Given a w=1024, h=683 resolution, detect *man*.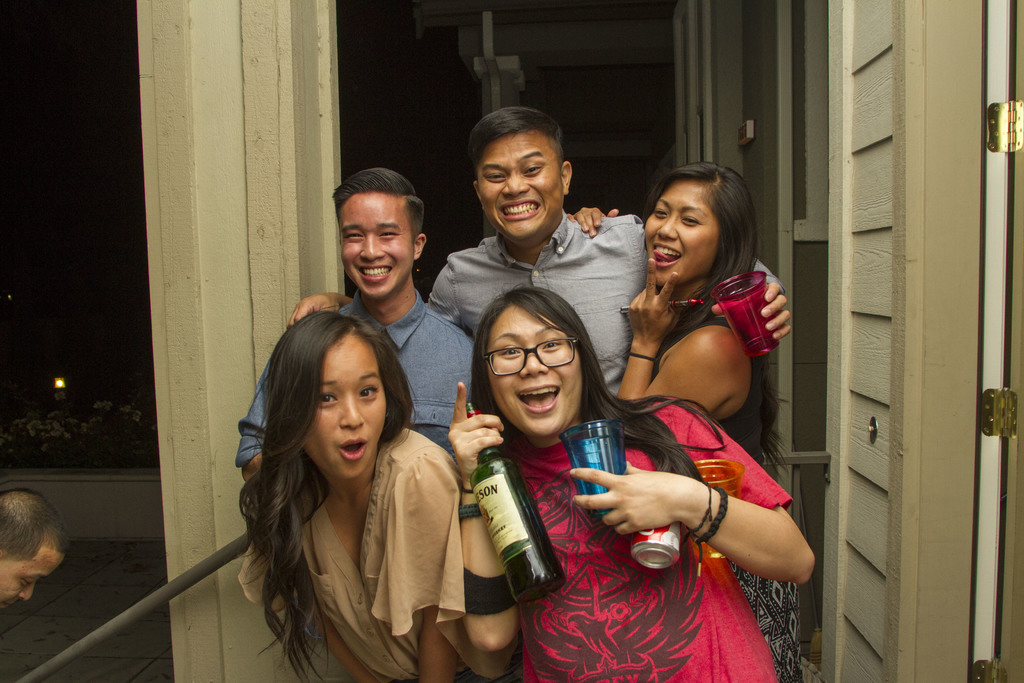
box=[289, 104, 790, 405].
